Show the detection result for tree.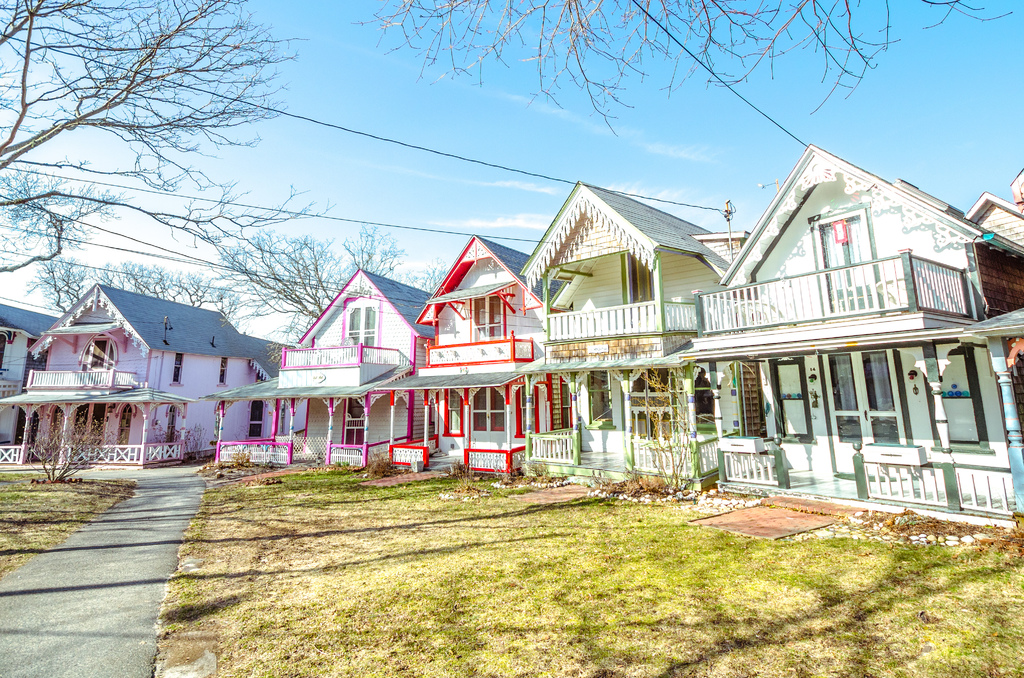
215, 223, 454, 340.
